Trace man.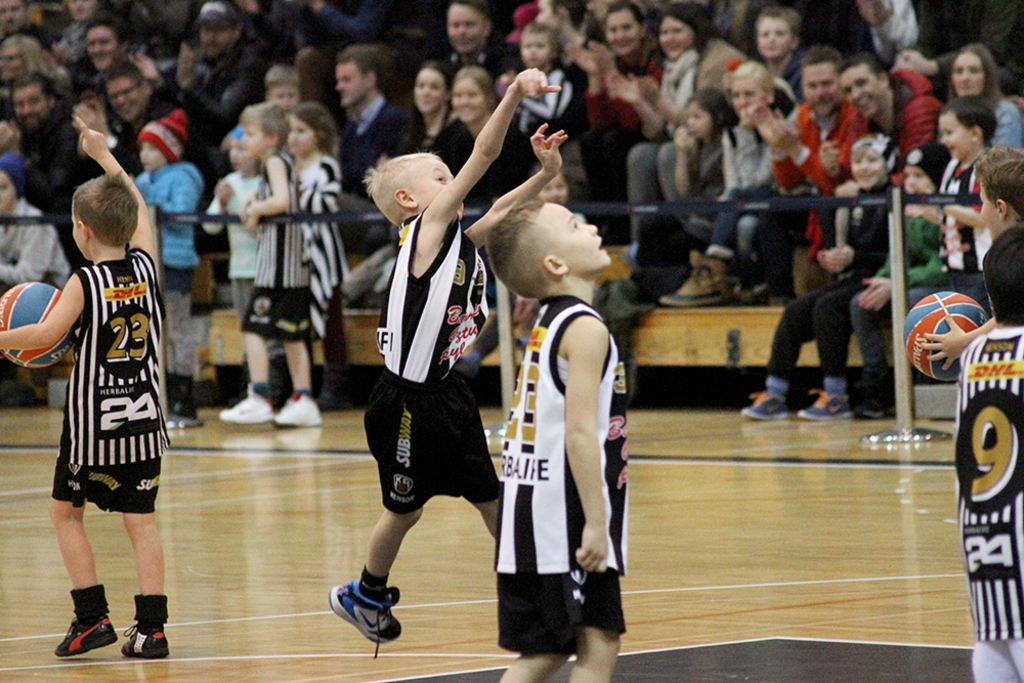
Traced to x1=61, y1=53, x2=160, y2=162.
